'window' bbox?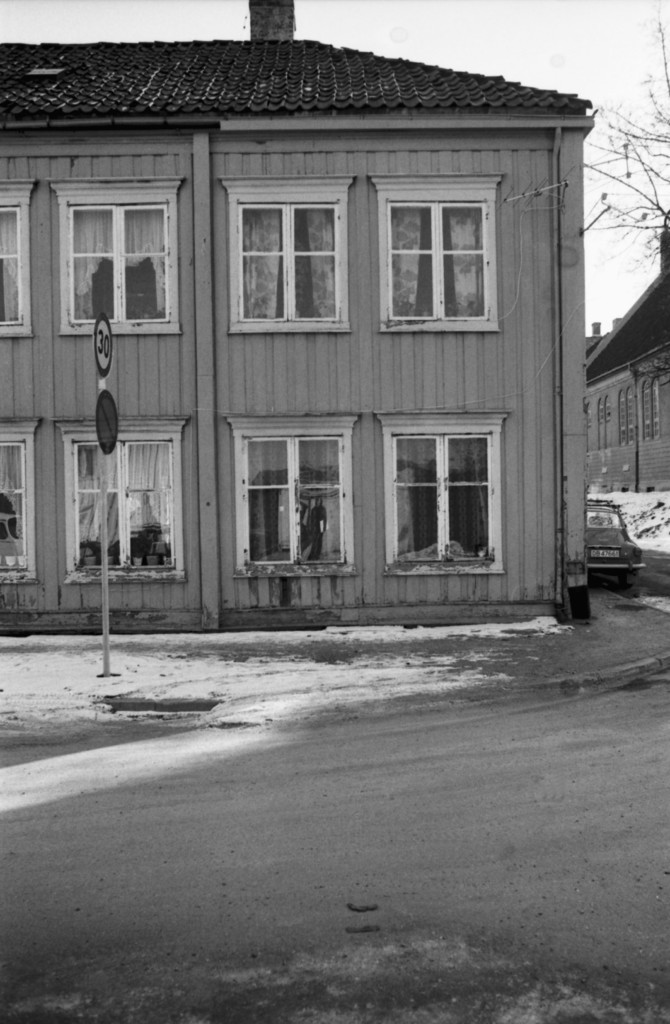
rect(400, 390, 509, 569)
